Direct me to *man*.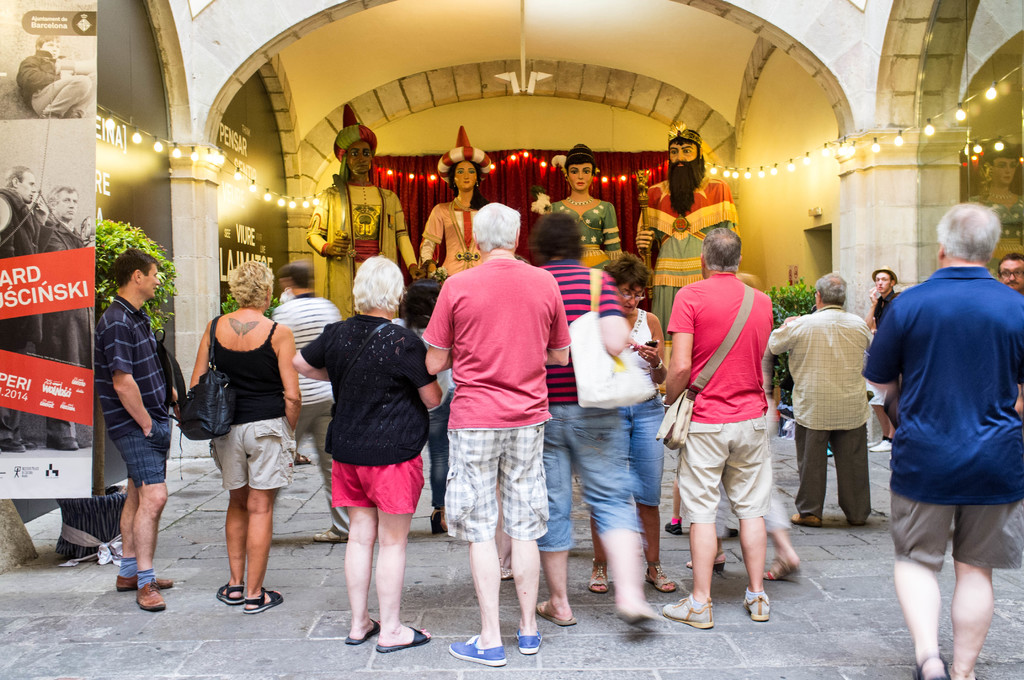
Direction: {"left": 989, "top": 250, "right": 1023, "bottom": 315}.
